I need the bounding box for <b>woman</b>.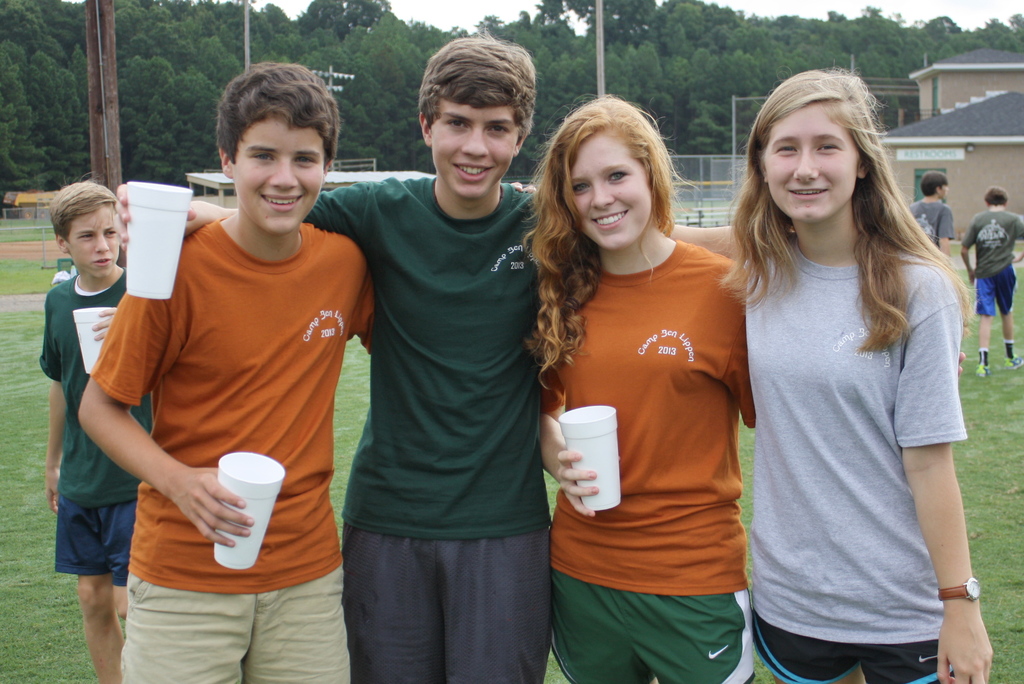
Here it is: {"left": 538, "top": 96, "right": 750, "bottom": 683}.
